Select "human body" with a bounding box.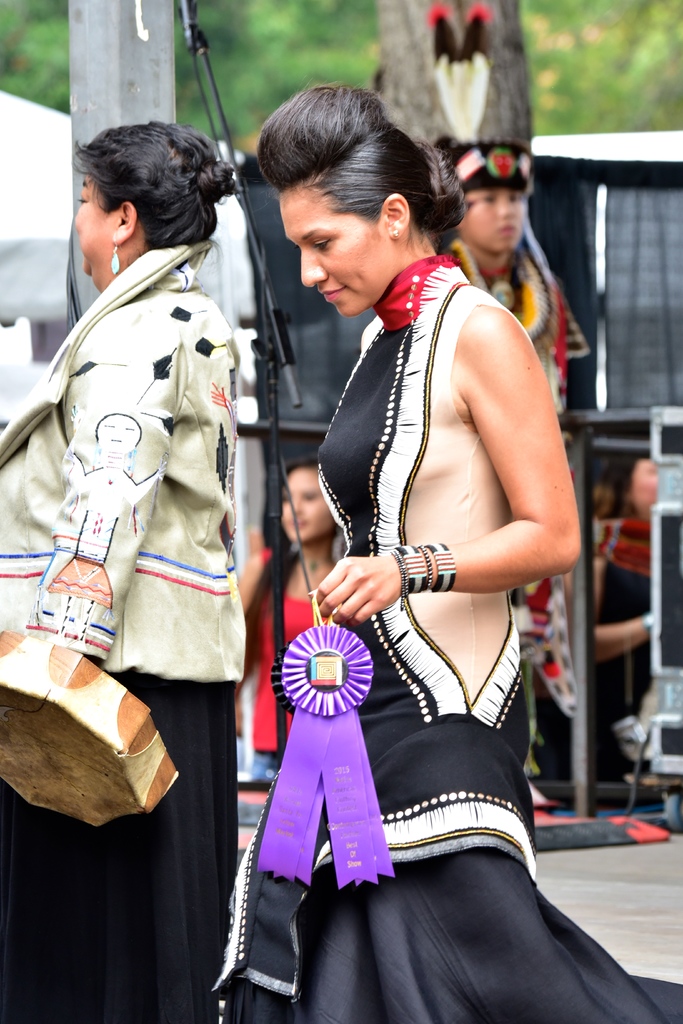
x1=230, y1=458, x2=347, y2=776.
